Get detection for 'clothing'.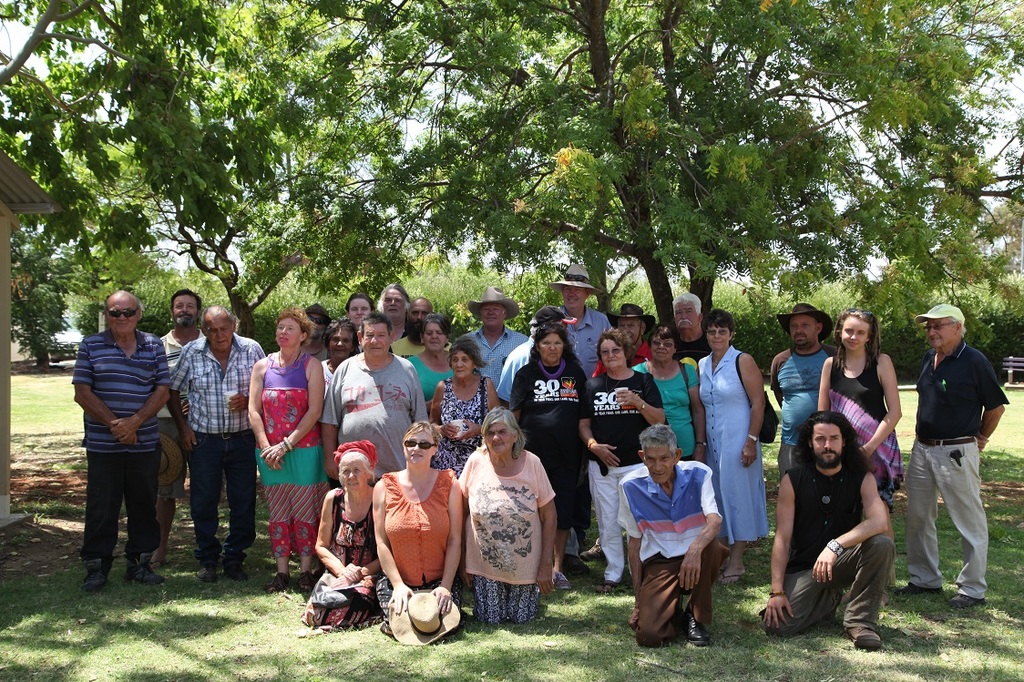
Detection: [327, 351, 425, 483].
